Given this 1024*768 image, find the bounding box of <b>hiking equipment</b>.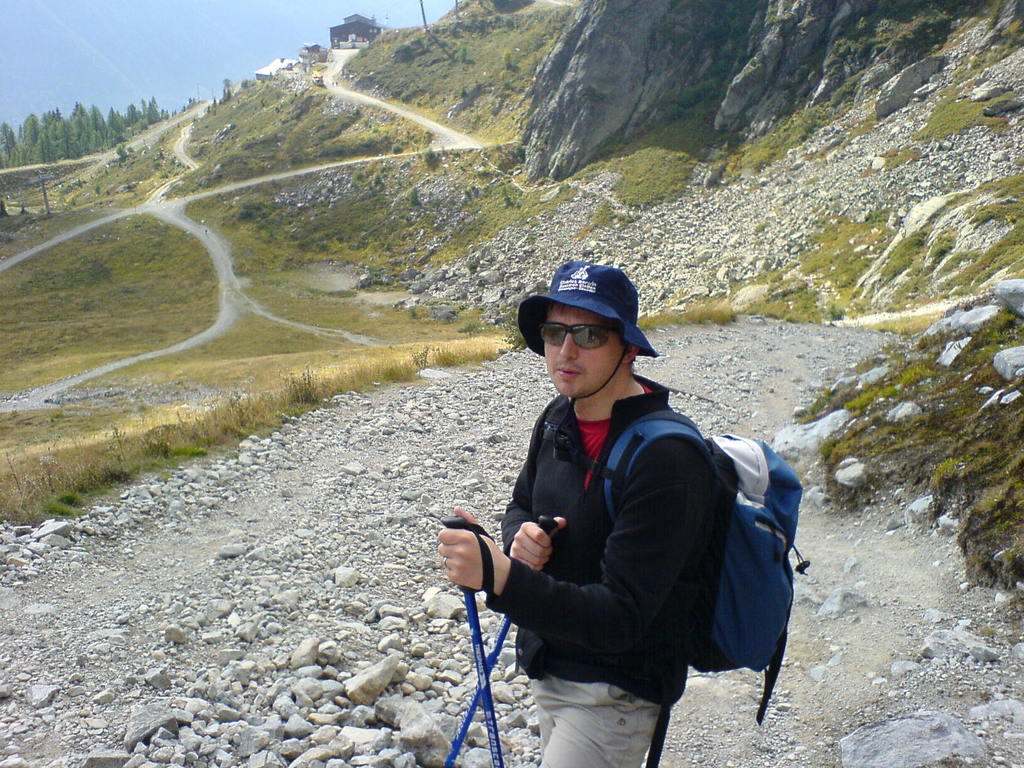
box(442, 519, 503, 767).
